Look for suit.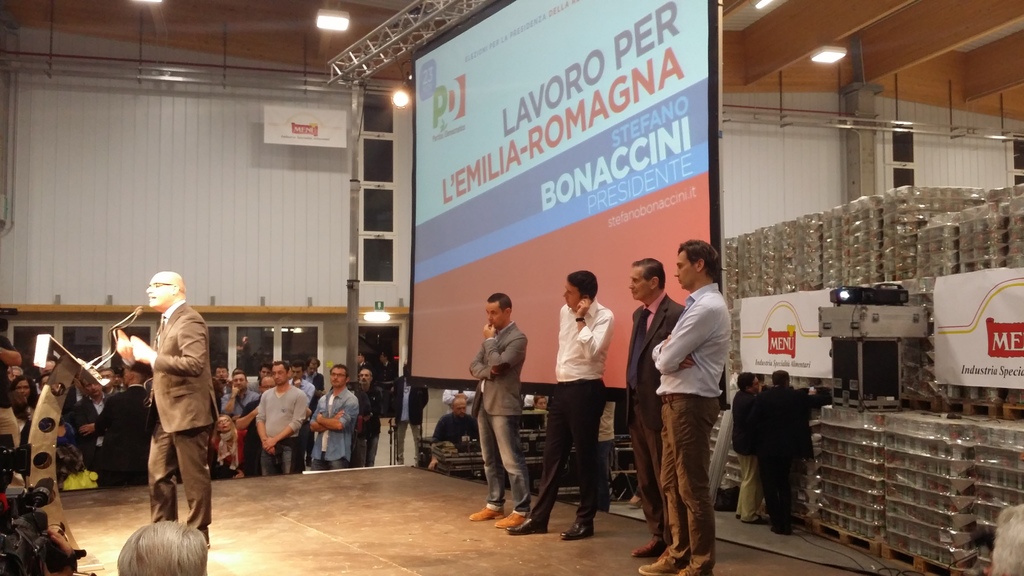
Found: detection(623, 294, 685, 545).
